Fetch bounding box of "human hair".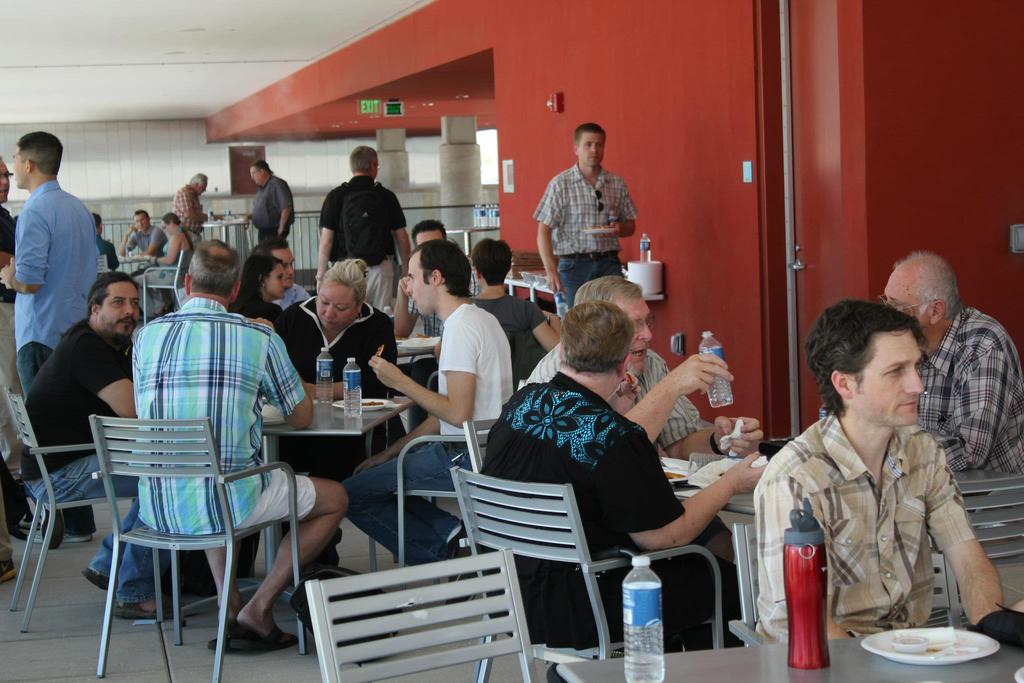
Bbox: 252:237:290:259.
